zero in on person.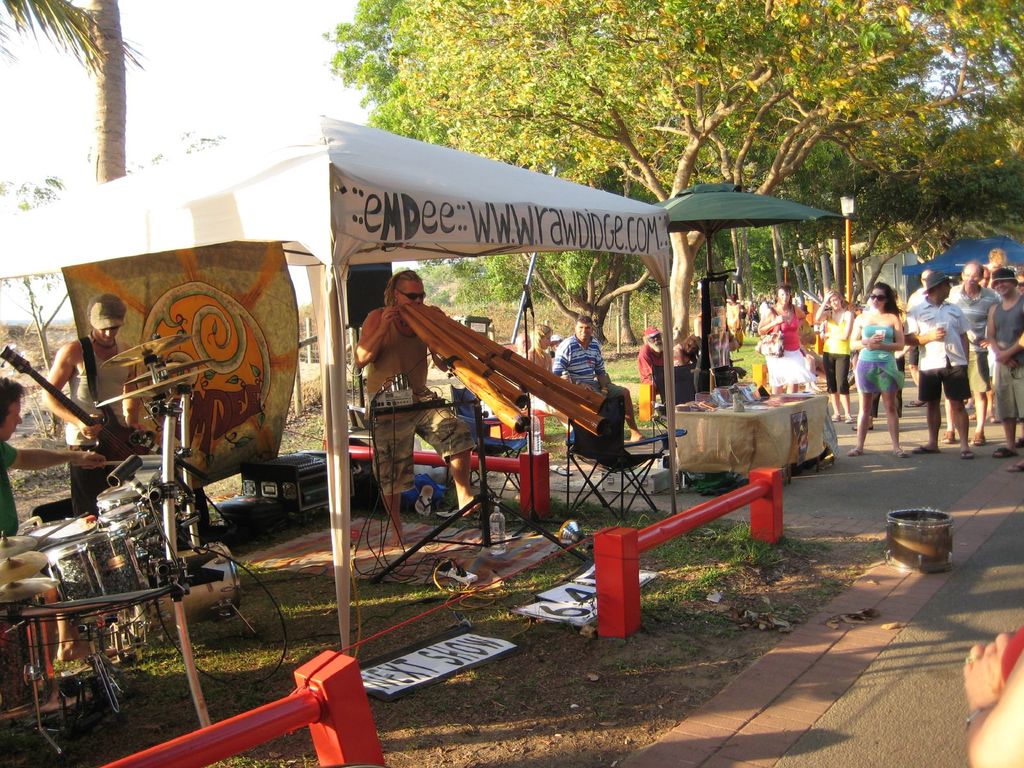
Zeroed in: bbox(42, 291, 153, 519).
